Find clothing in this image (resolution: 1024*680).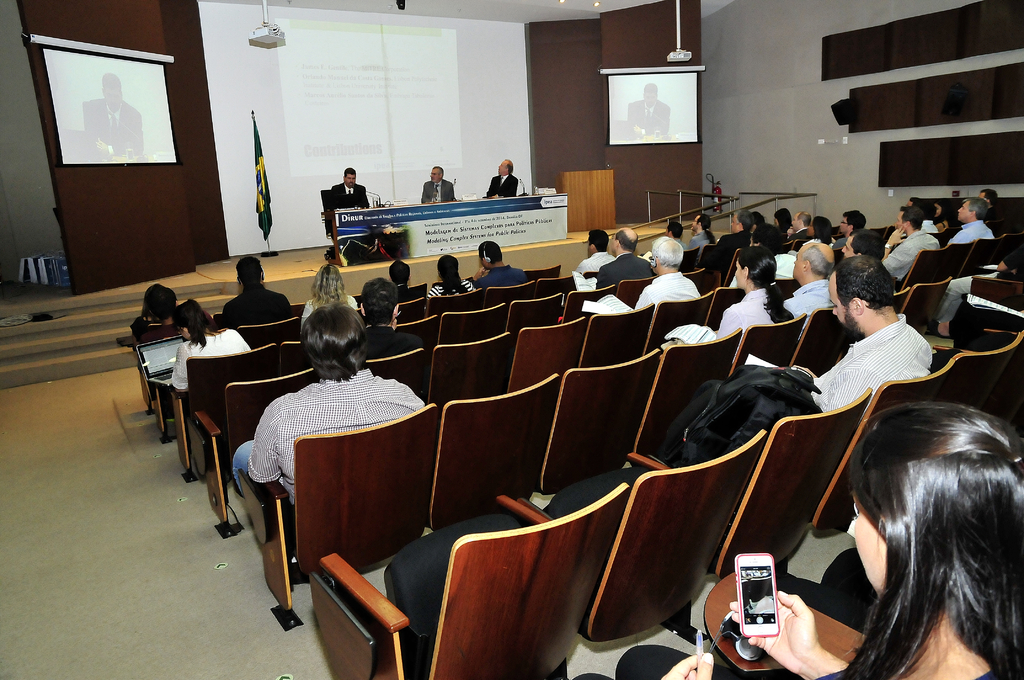
[x1=396, y1=282, x2=420, y2=305].
